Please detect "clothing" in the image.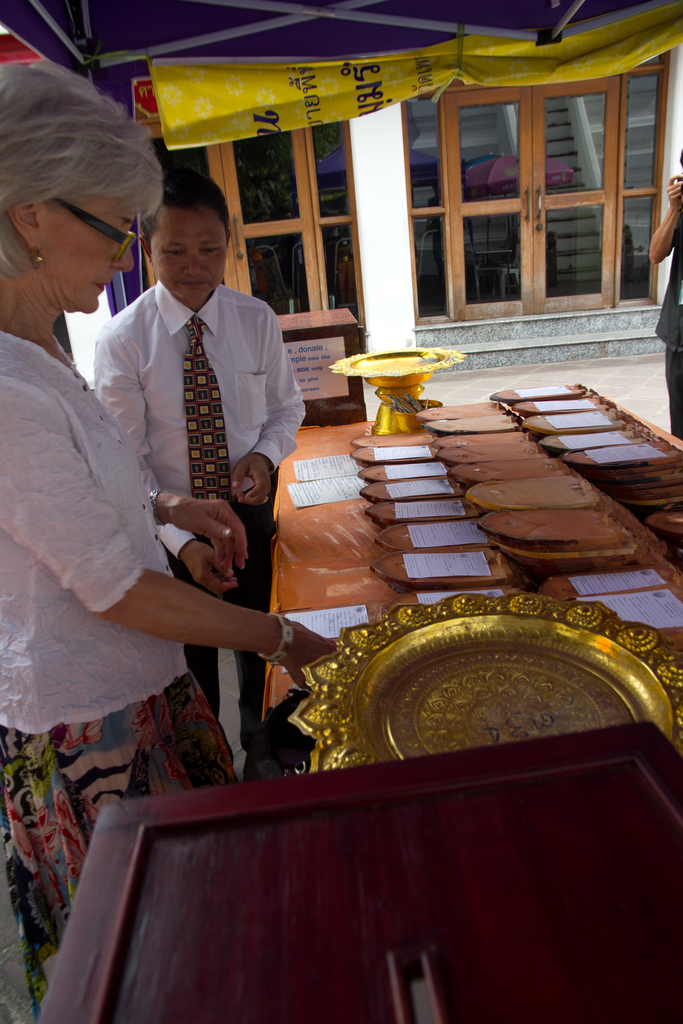
select_region(659, 181, 682, 431).
